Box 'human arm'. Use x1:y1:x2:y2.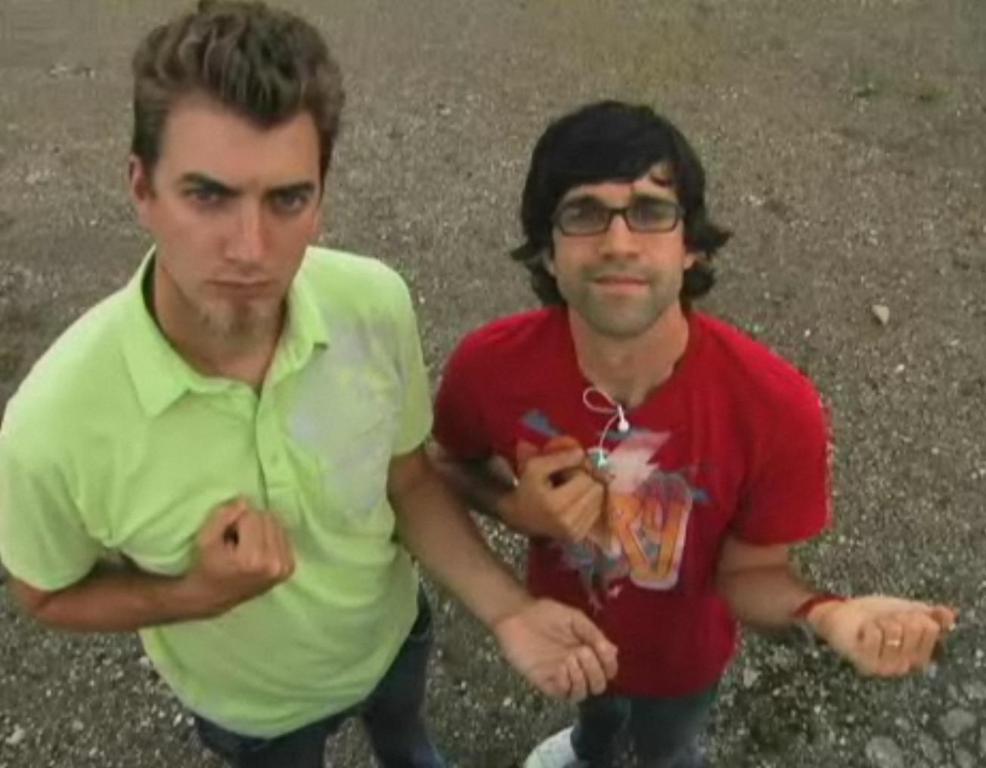
385:261:619:714.
